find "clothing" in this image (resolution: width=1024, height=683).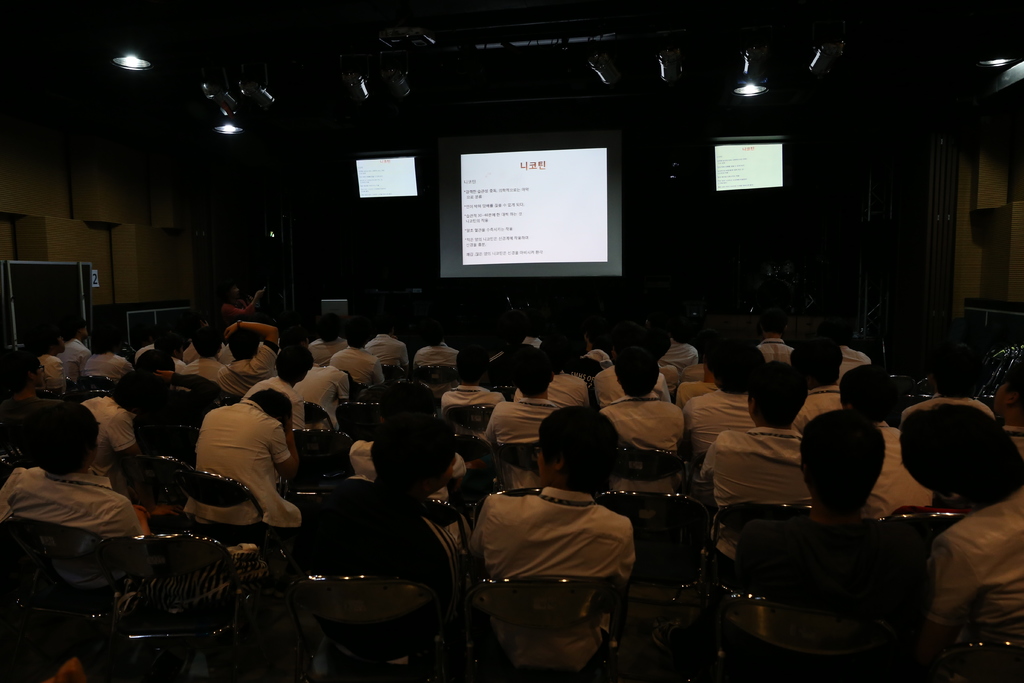
select_region(50, 336, 92, 378).
